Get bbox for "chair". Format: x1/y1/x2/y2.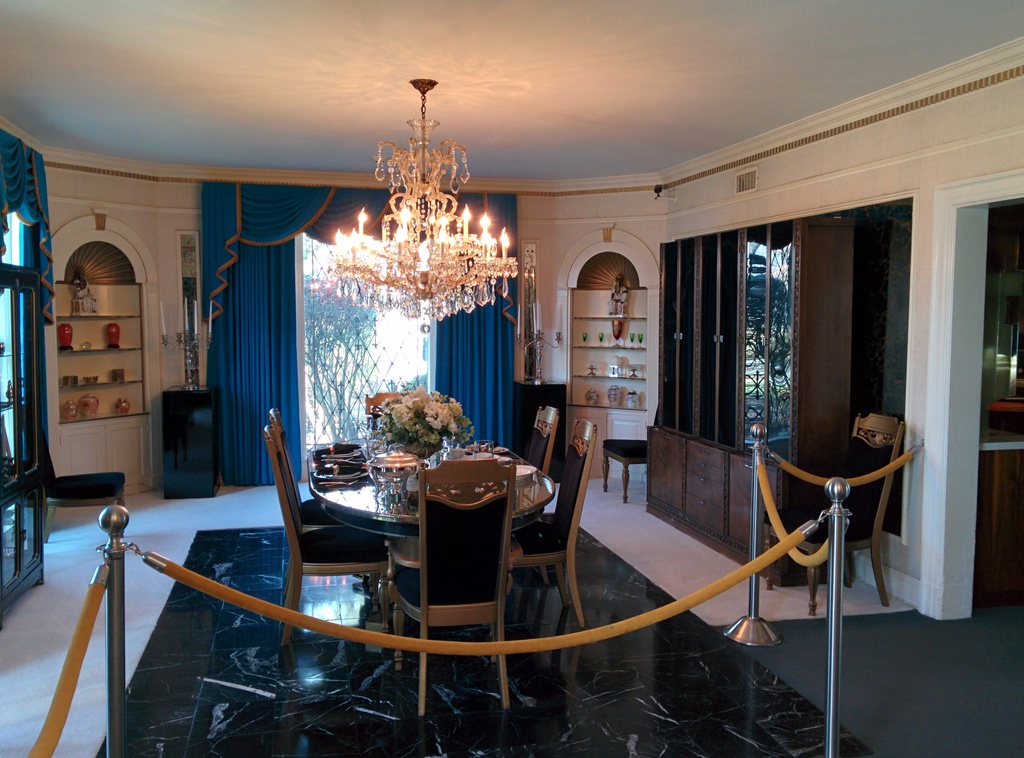
259/407/376/594.
